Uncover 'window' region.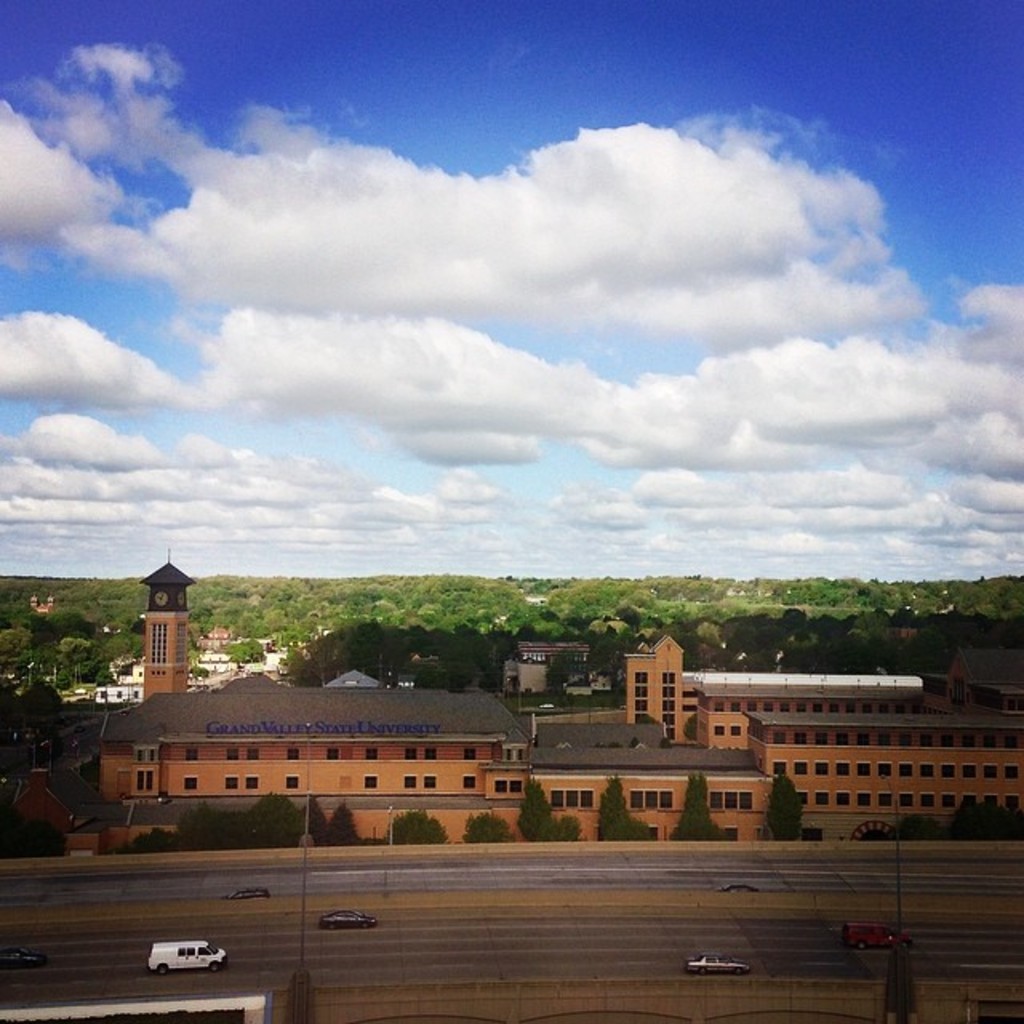
Uncovered: (x1=426, y1=773, x2=440, y2=787).
